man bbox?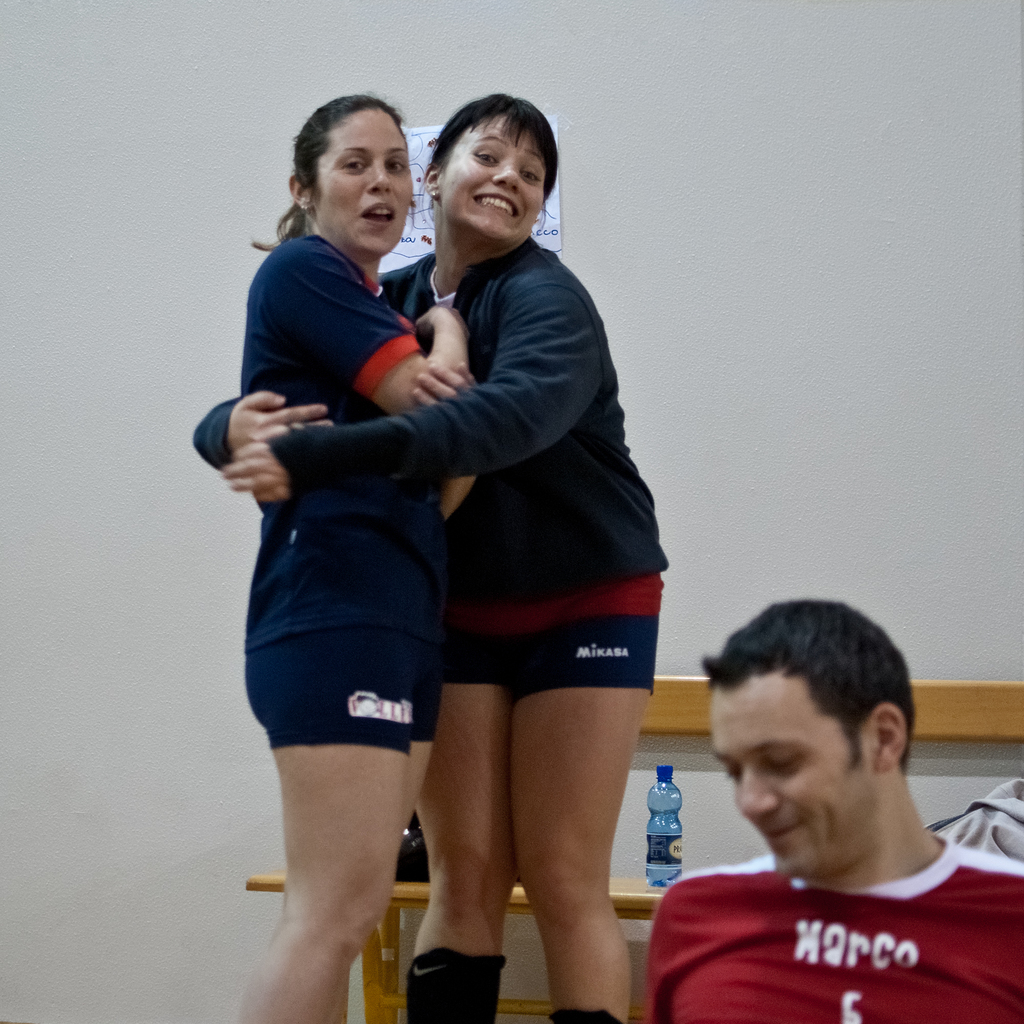
crop(638, 593, 1023, 1023)
